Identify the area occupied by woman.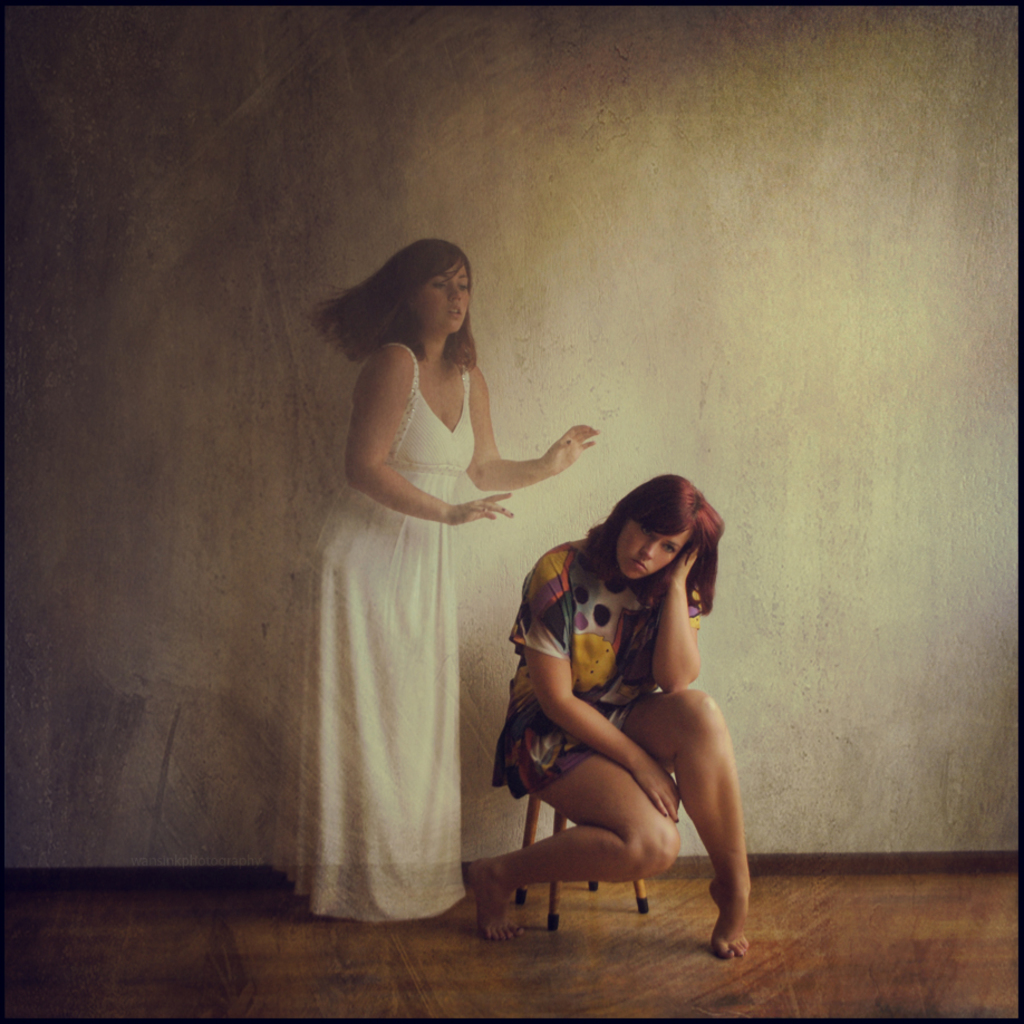
Area: 466 474 752 964.
